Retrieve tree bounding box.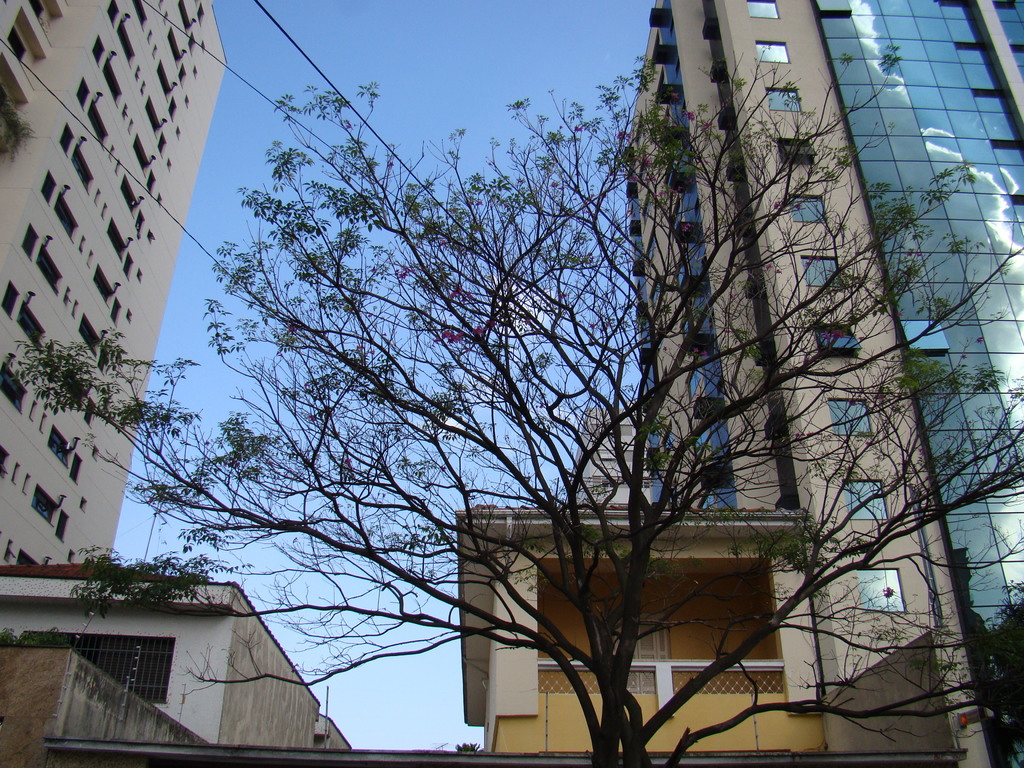
Bounding box: x1=932, y1=569, x2=1023, y2=767.
